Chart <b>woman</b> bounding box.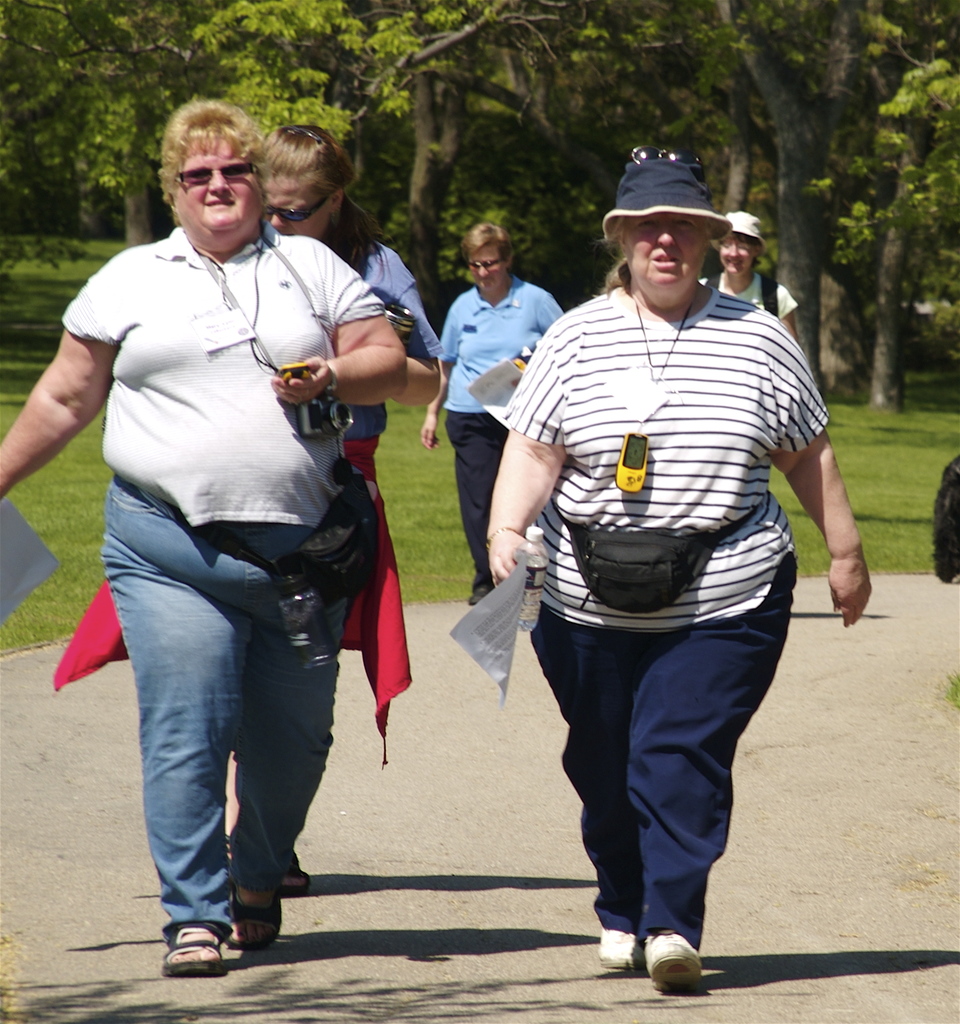
Charted: <bbox>715, 191, 799, 351</bbox>.
